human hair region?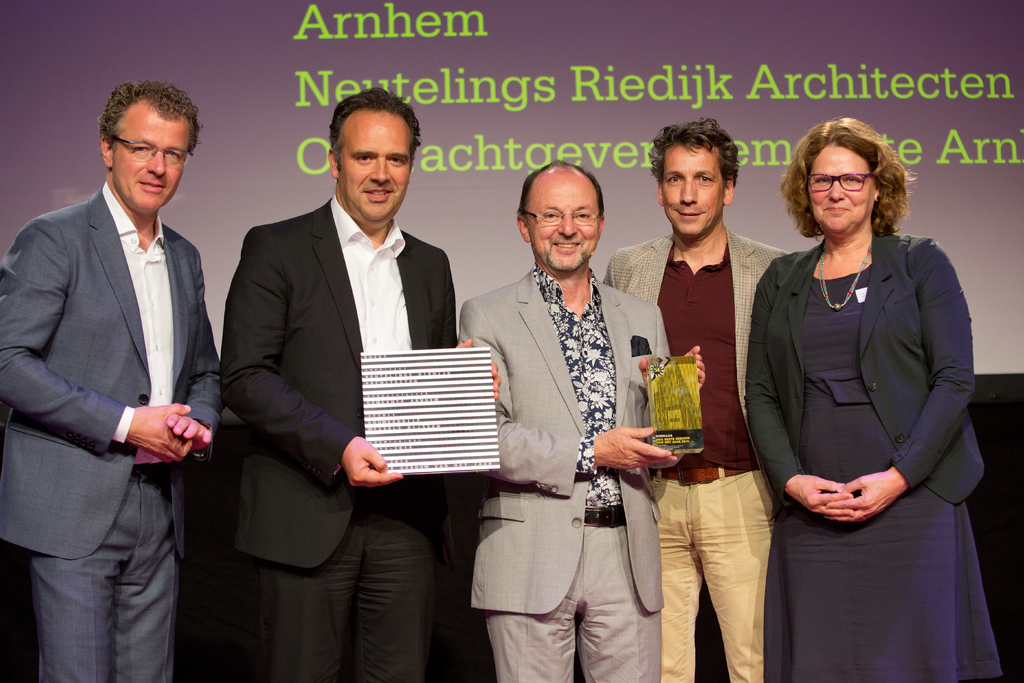
rect(323, 84, 423, 170)
